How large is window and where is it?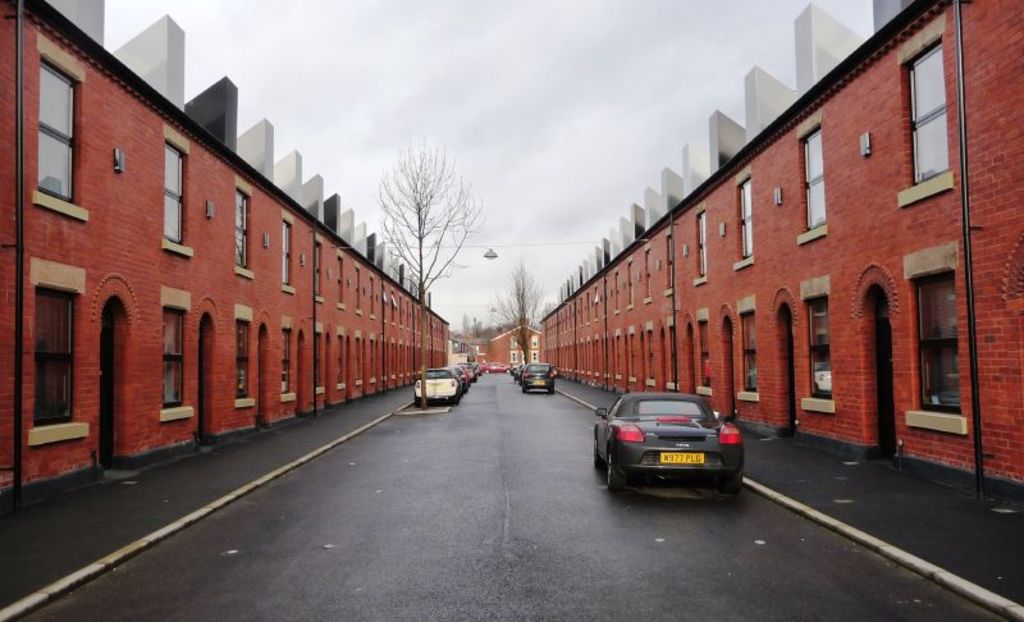
Bounding box: Rect(154, 311, 191, 420).
